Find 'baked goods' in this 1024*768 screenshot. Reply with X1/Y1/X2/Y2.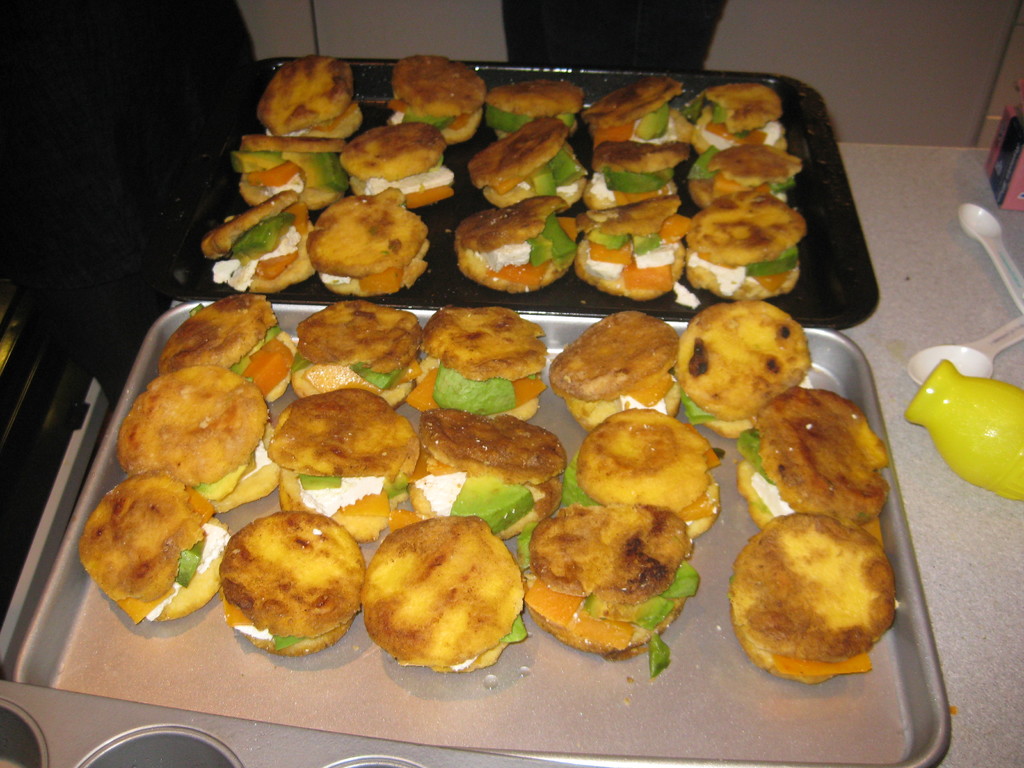
483/79/582/136.
